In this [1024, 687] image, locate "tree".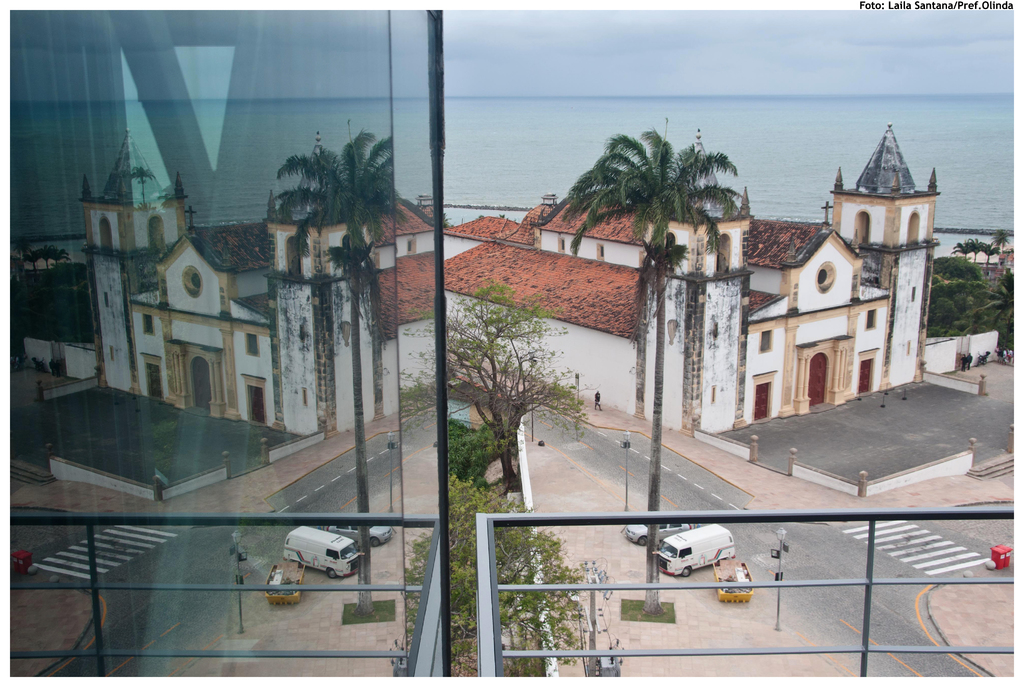
Bounding box: 561,112,748,256.
